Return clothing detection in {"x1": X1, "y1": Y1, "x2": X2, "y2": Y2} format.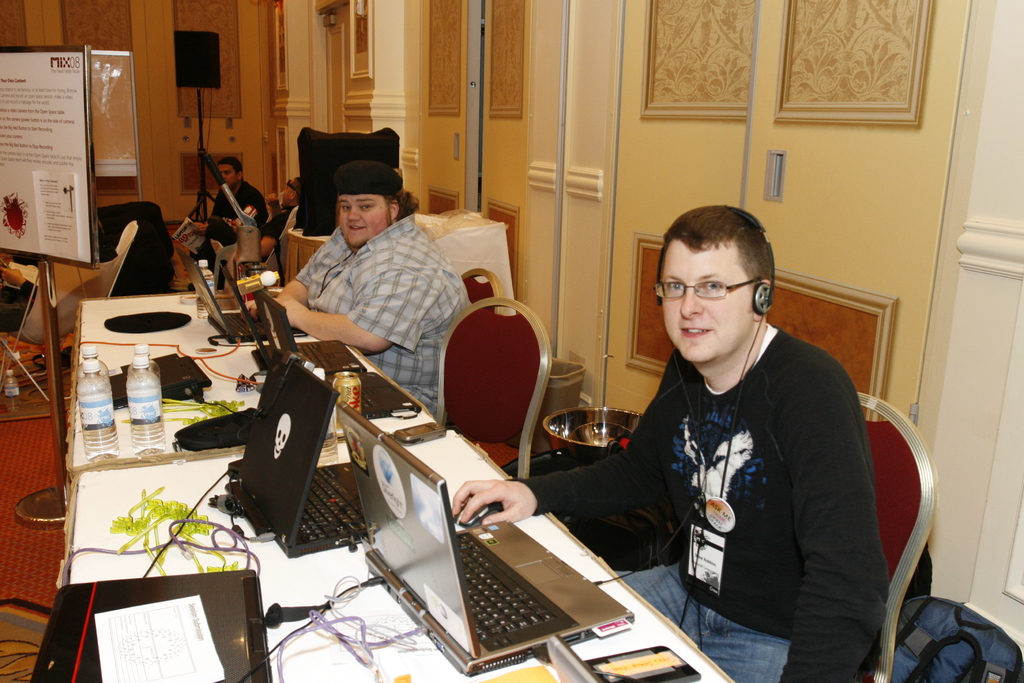
{"x1": 280, "y1": 215, "x2": 461, "y2": 425}.
